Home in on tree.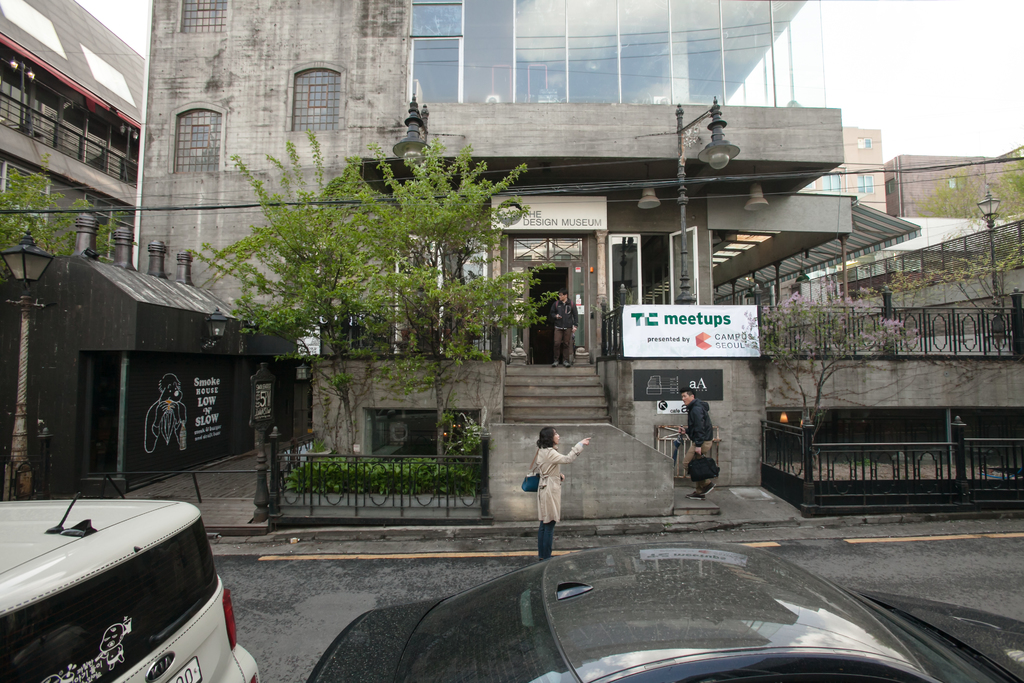
Homed in at pyautogui.locateOnScreen(755, 283, 913, 473).
